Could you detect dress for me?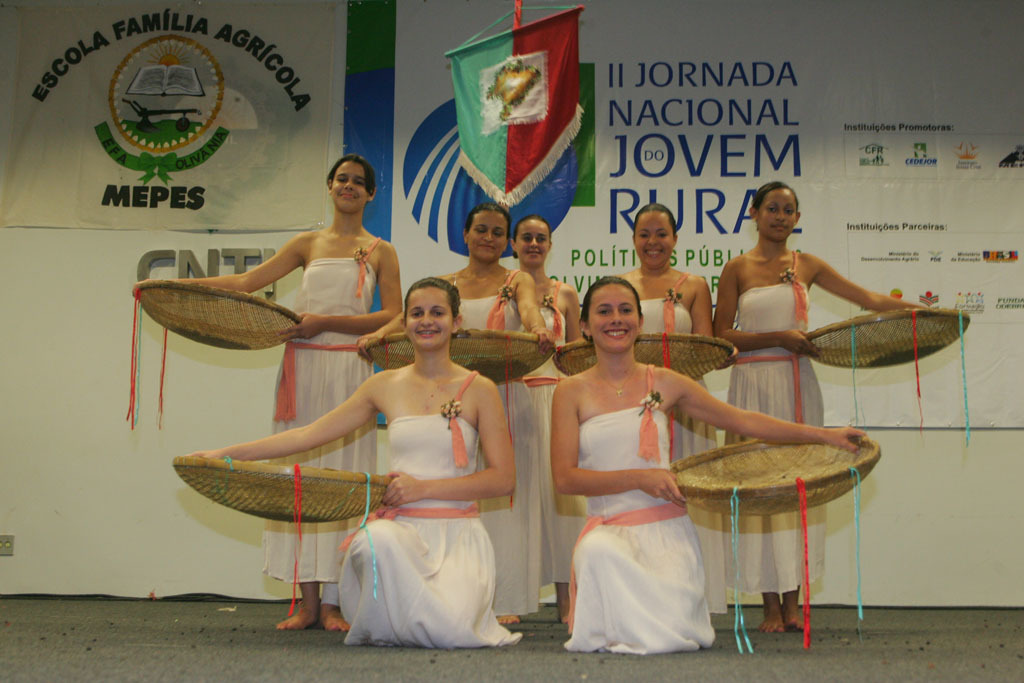
Detection result: (521,311,572,618).
